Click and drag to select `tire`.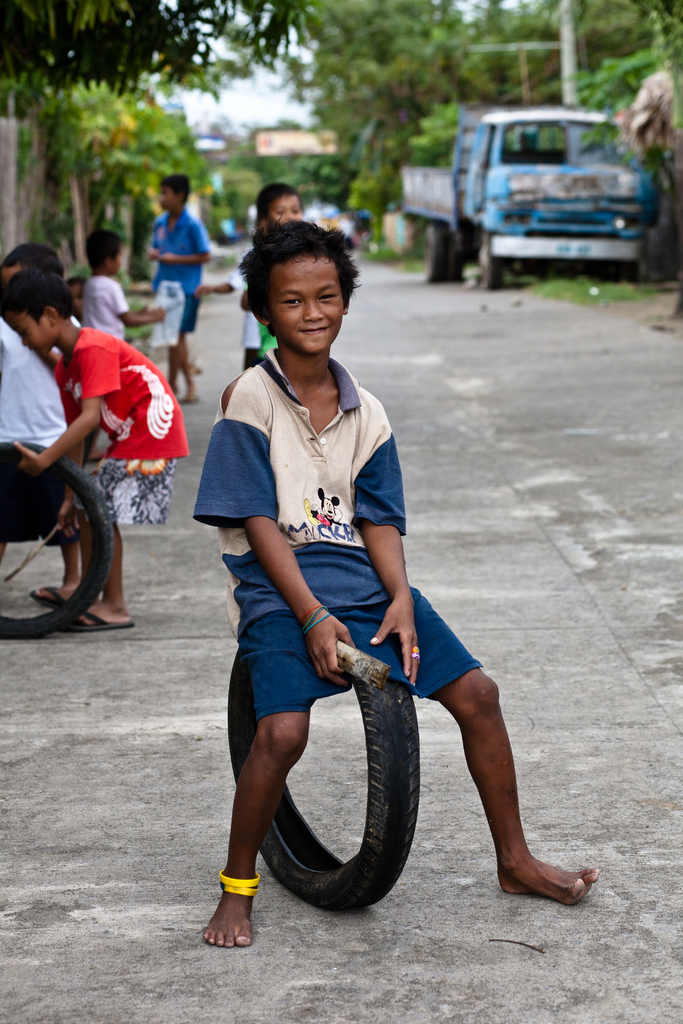
Selection: locate(625, 250, 647, 282).
